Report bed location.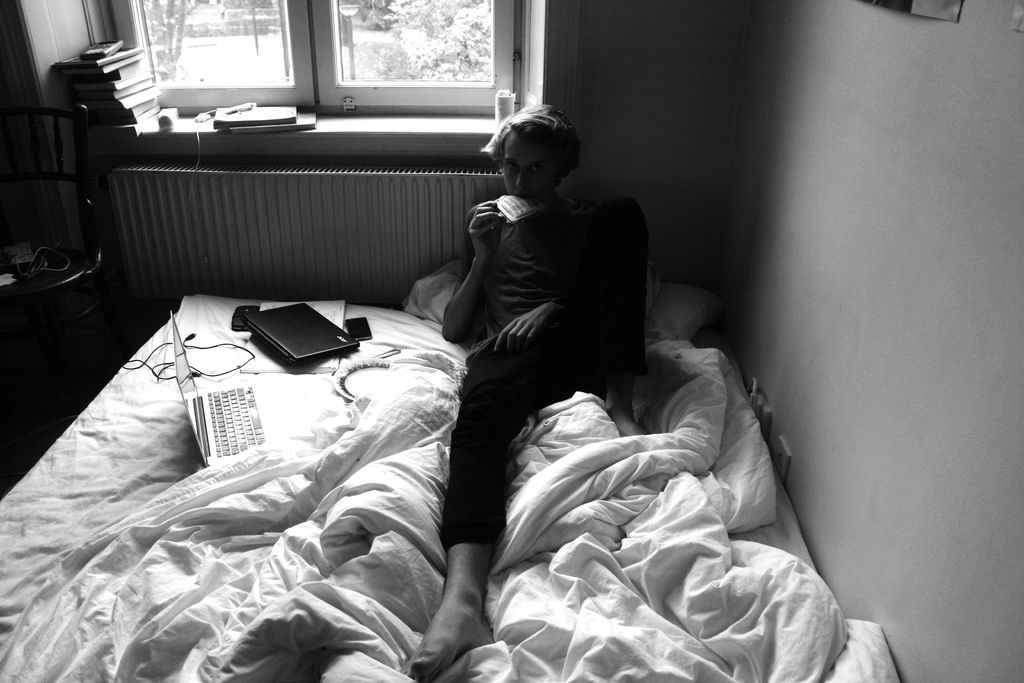
Report: bbox=(97, 128, 870, 682).
